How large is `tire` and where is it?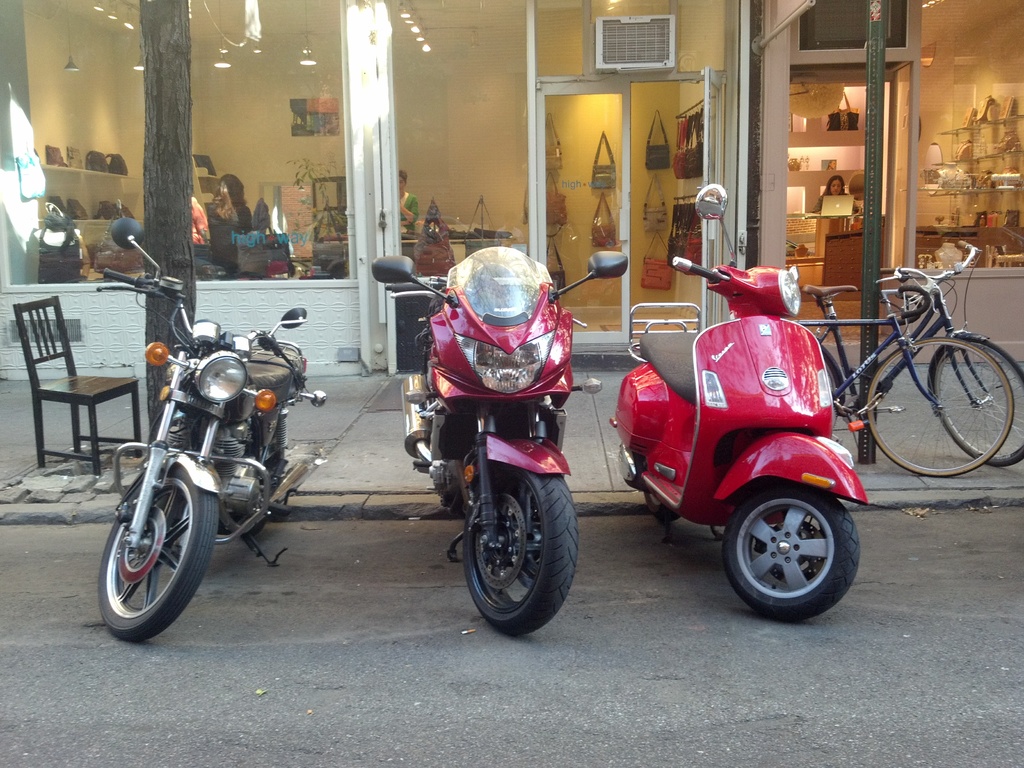
Bounding box: x1=95 y1=468 x2=214 y2=644.
